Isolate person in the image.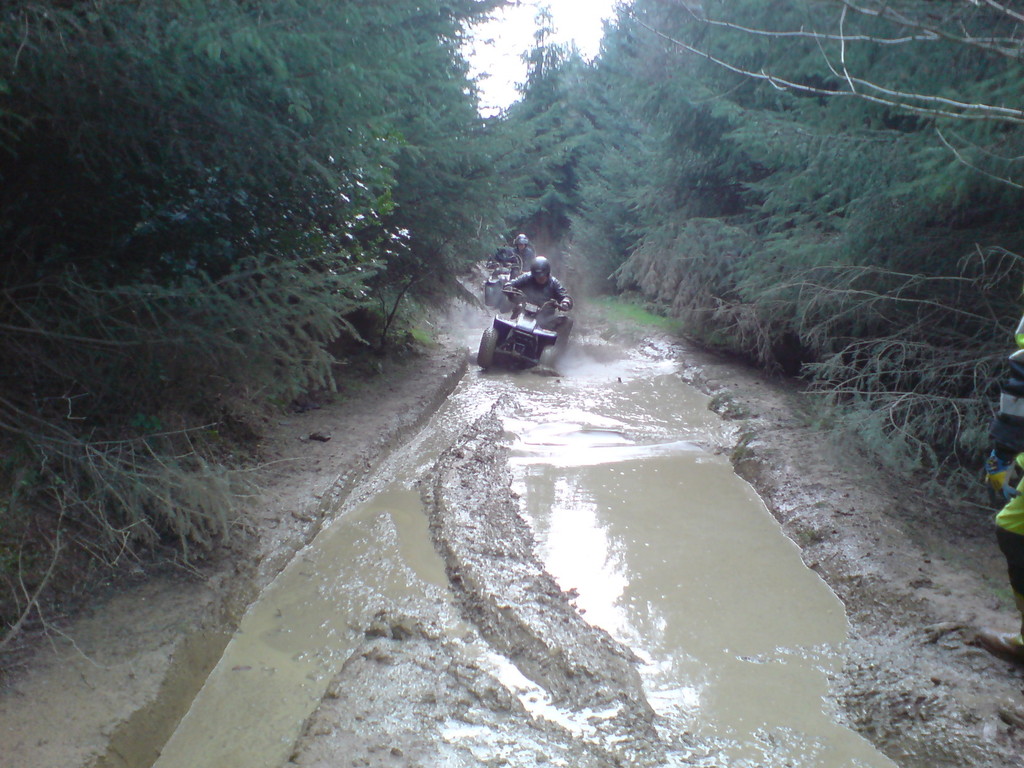
Isolated region: box=[490, 234, 545, 281].
